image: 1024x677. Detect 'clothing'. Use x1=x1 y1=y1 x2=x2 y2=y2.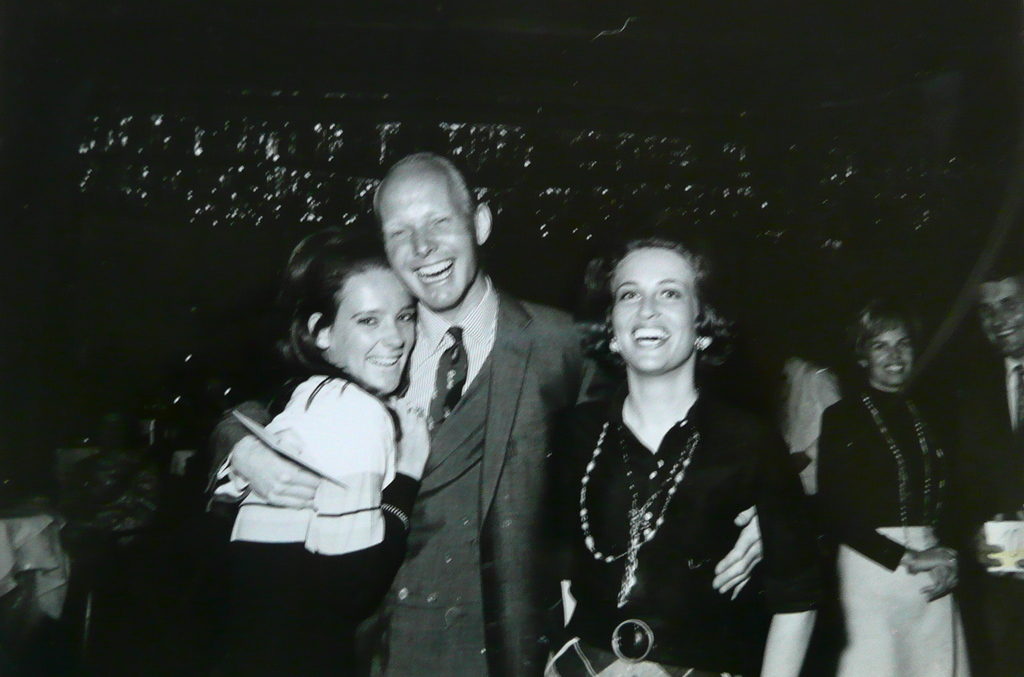
x1=783 y1=359 x2=844 y2=509.
